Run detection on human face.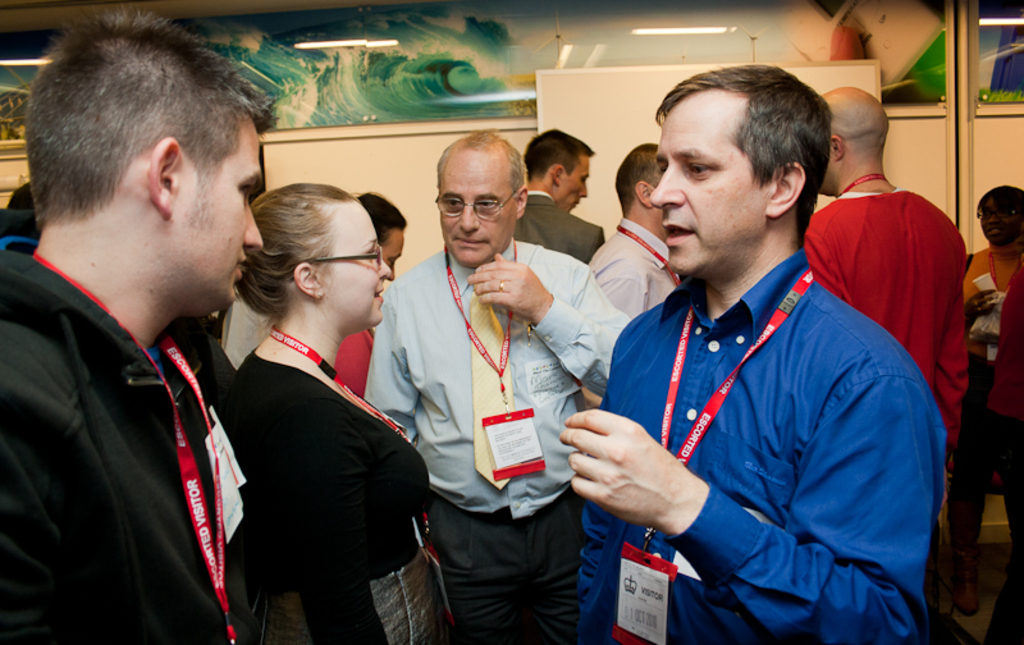
Result: 187/128/265/320.
